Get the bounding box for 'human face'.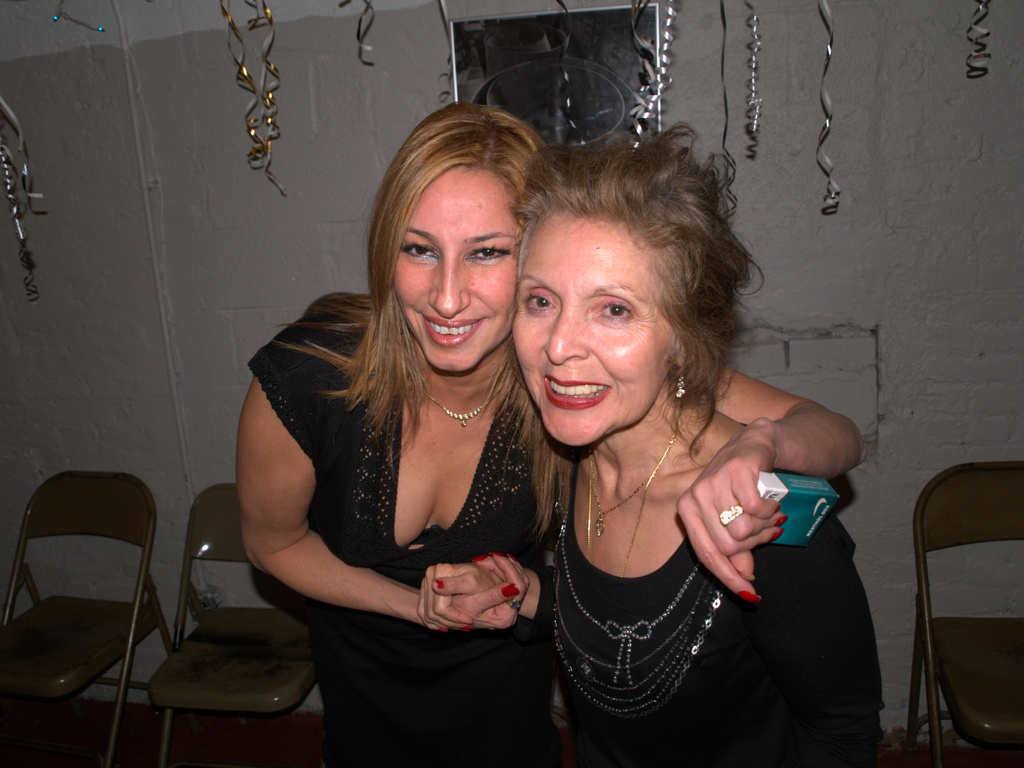
detection(392, 165, 525, 375).
